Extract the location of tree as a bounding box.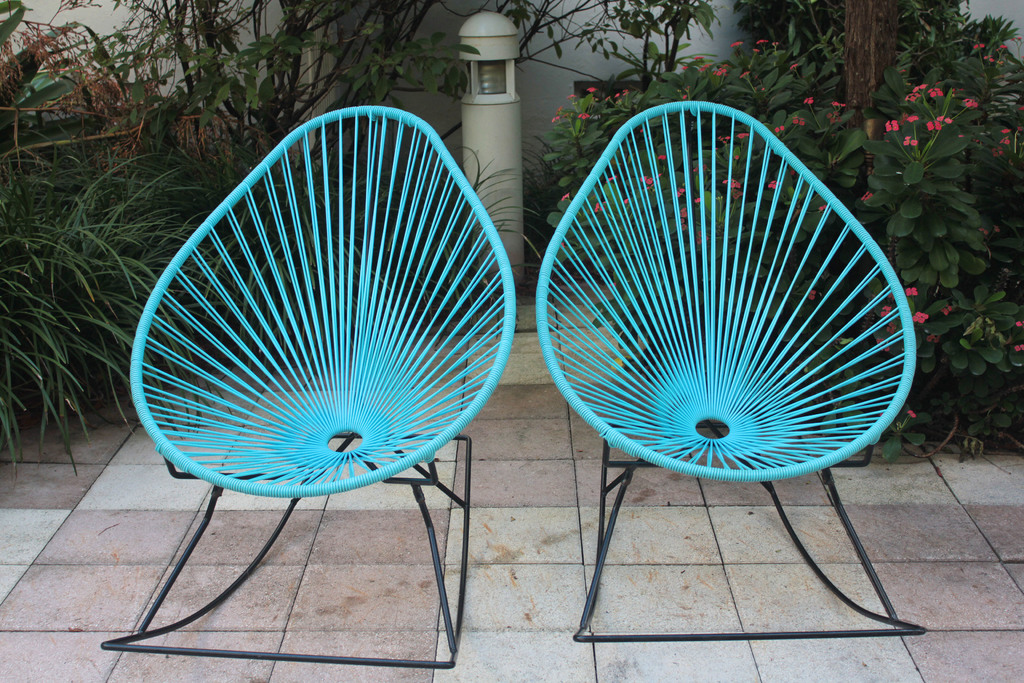
78 0 719 201.
